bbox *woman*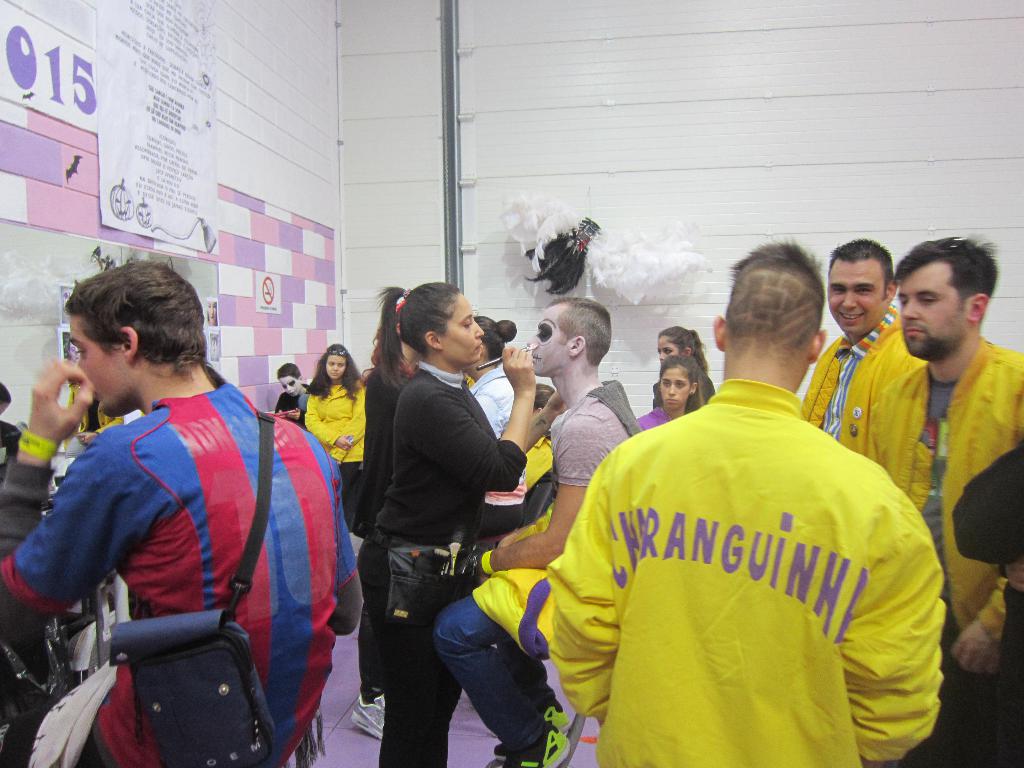
box(643, 355, 704, 437)
